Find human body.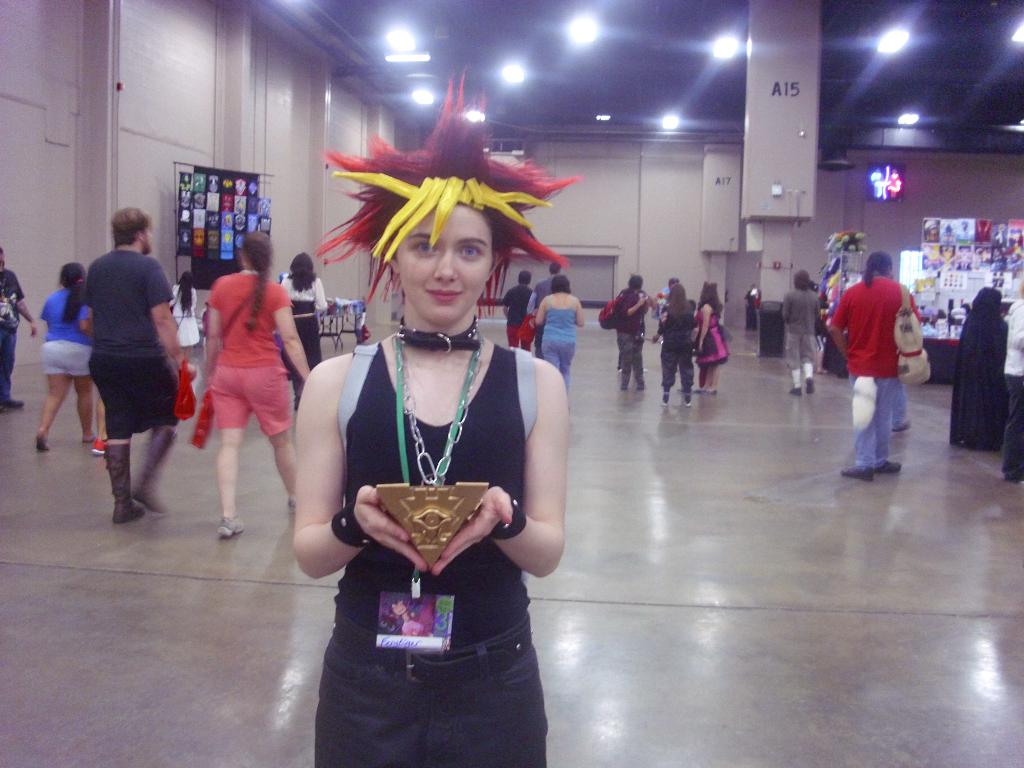
200,268,315,536.
